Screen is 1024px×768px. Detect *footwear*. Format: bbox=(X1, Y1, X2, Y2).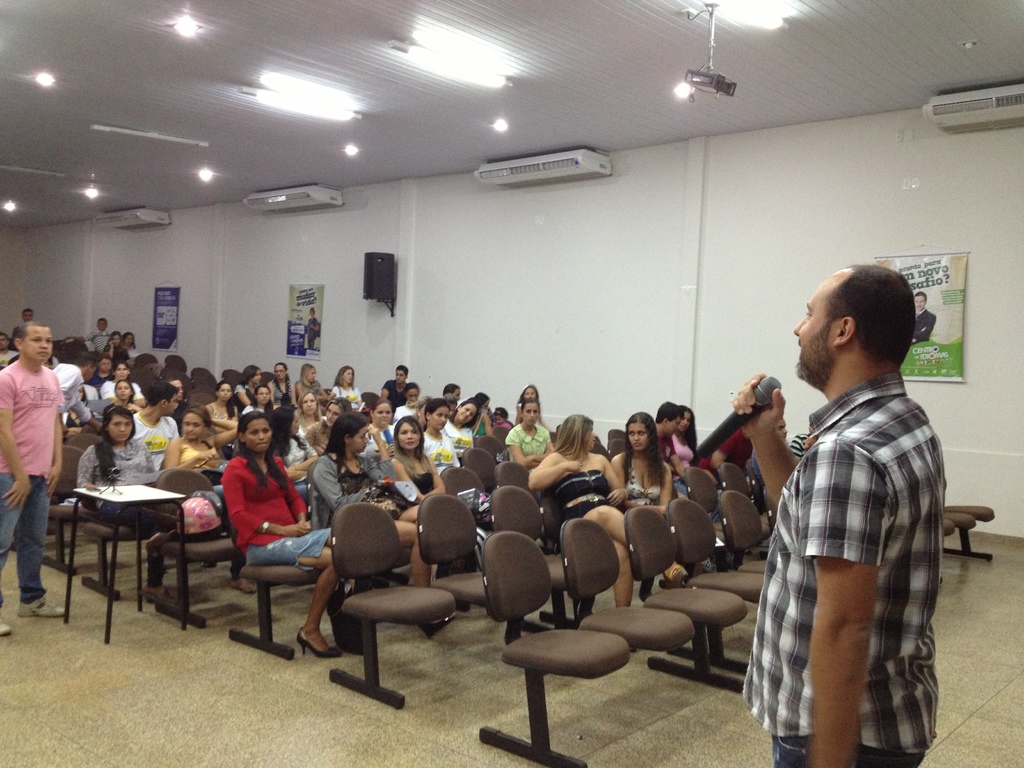
bbox=(294, 622, 344, 658).
